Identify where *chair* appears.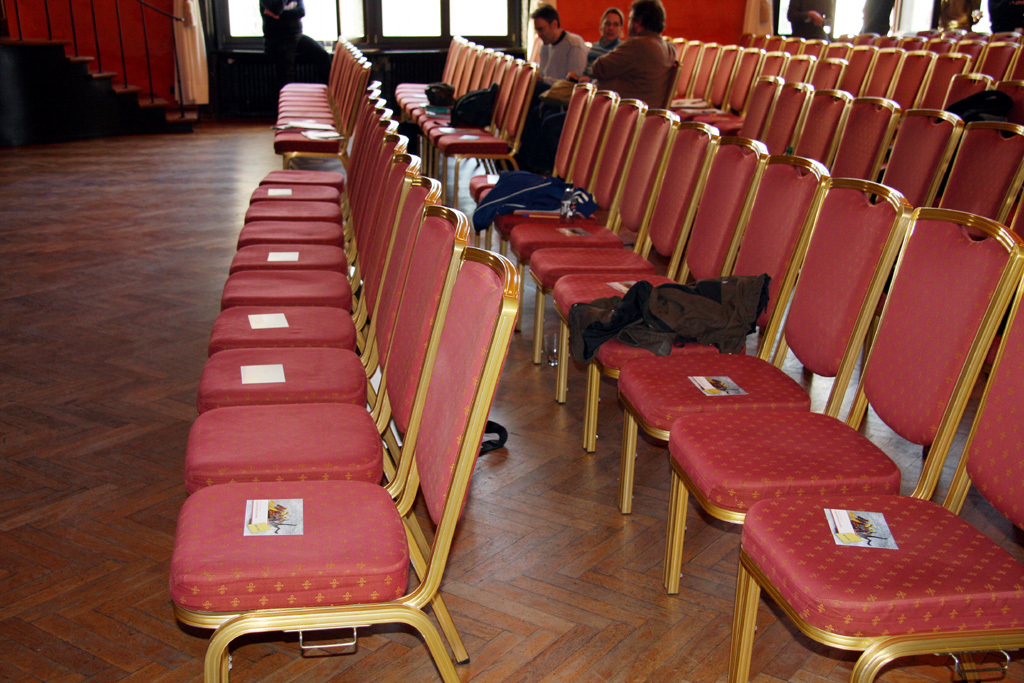
Appears at region(583, 153, 841, 451).
